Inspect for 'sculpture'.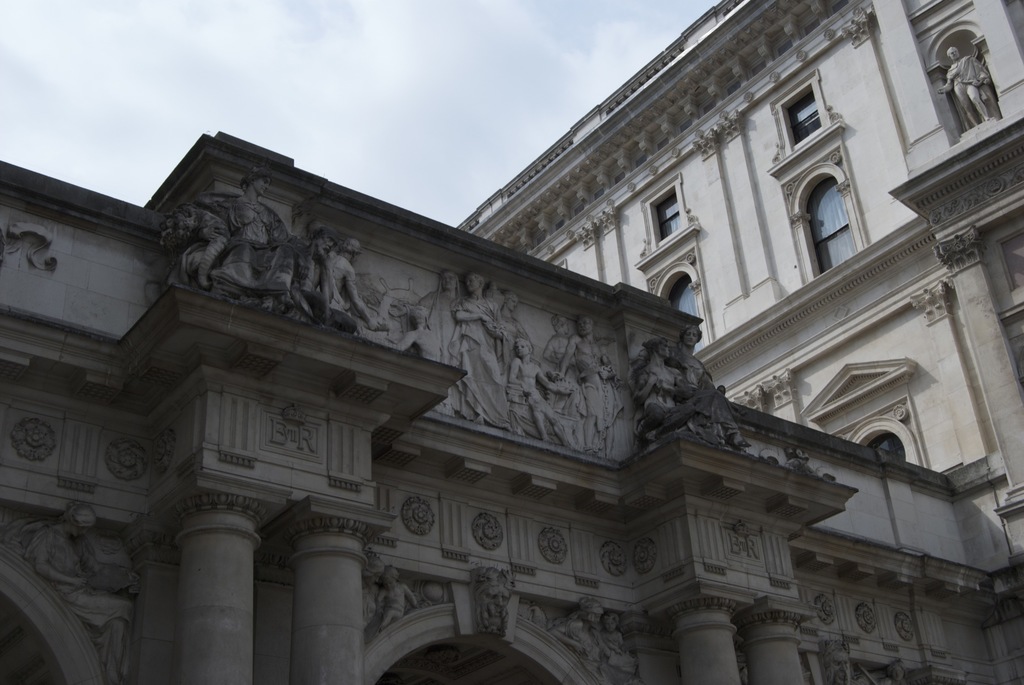
Inspection: 556:315:623:457.
